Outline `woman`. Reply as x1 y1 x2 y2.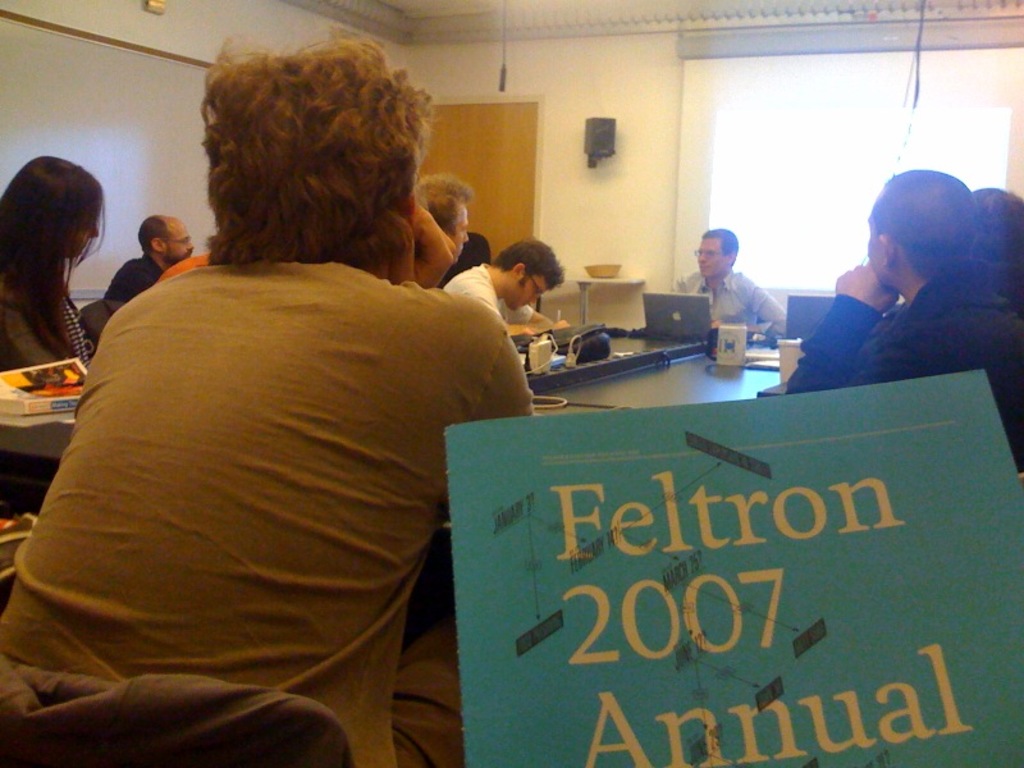
0 32 540 767.
